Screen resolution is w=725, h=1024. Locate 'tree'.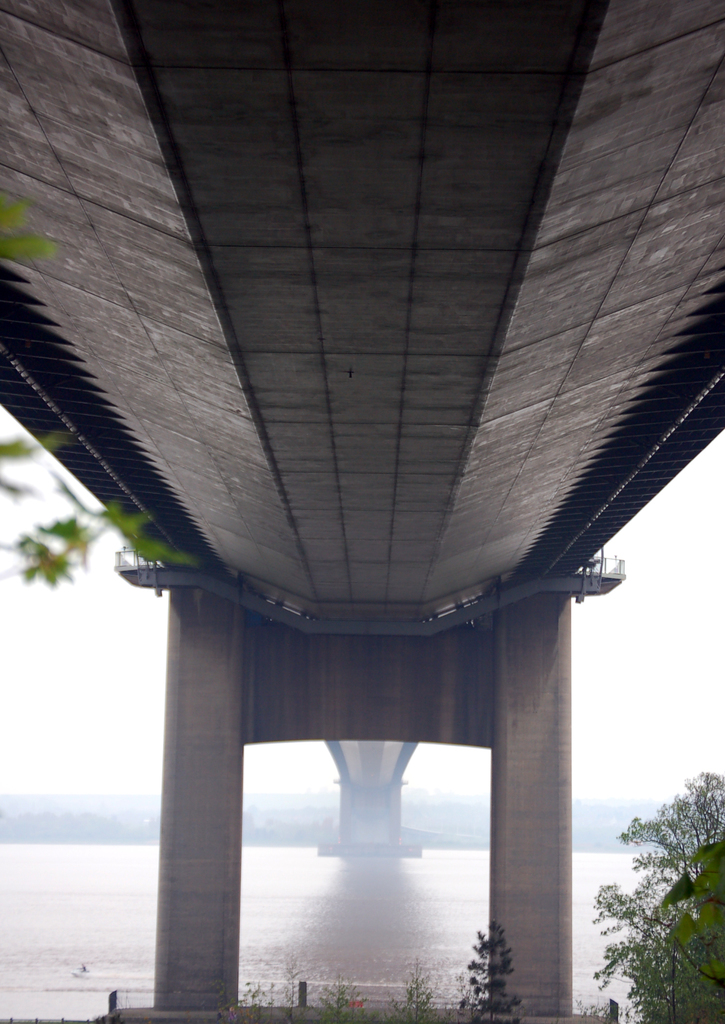
rect(0, 195, 202, 589).
